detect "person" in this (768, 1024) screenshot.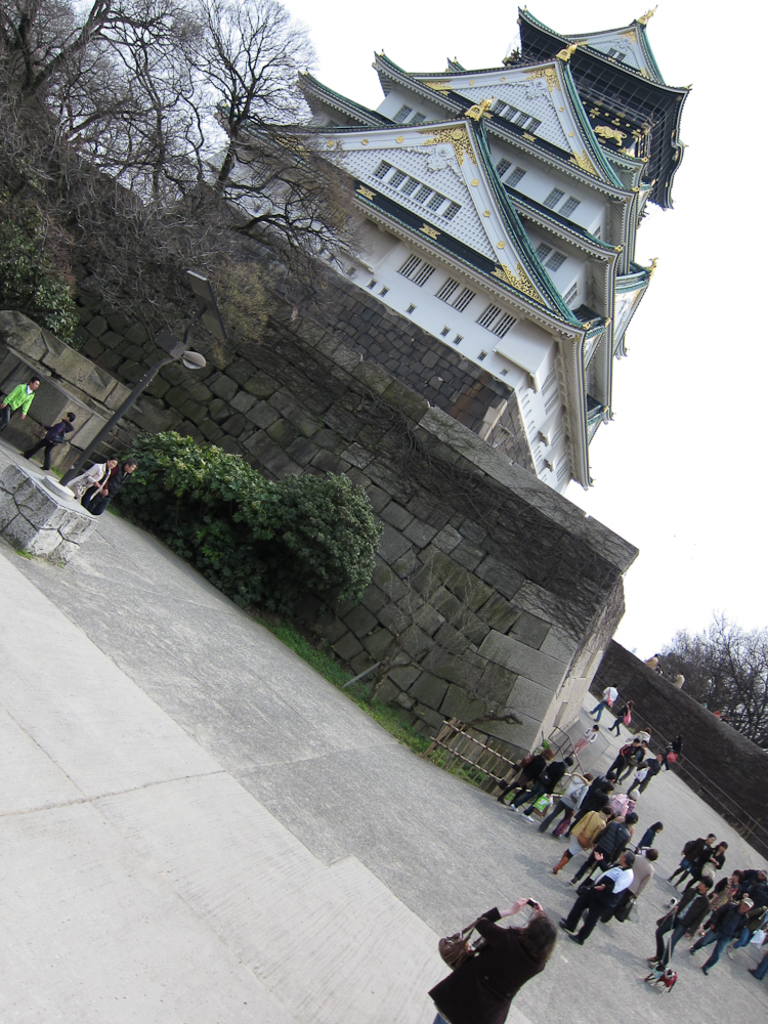
Detection: 685, 831, 707, 876.
